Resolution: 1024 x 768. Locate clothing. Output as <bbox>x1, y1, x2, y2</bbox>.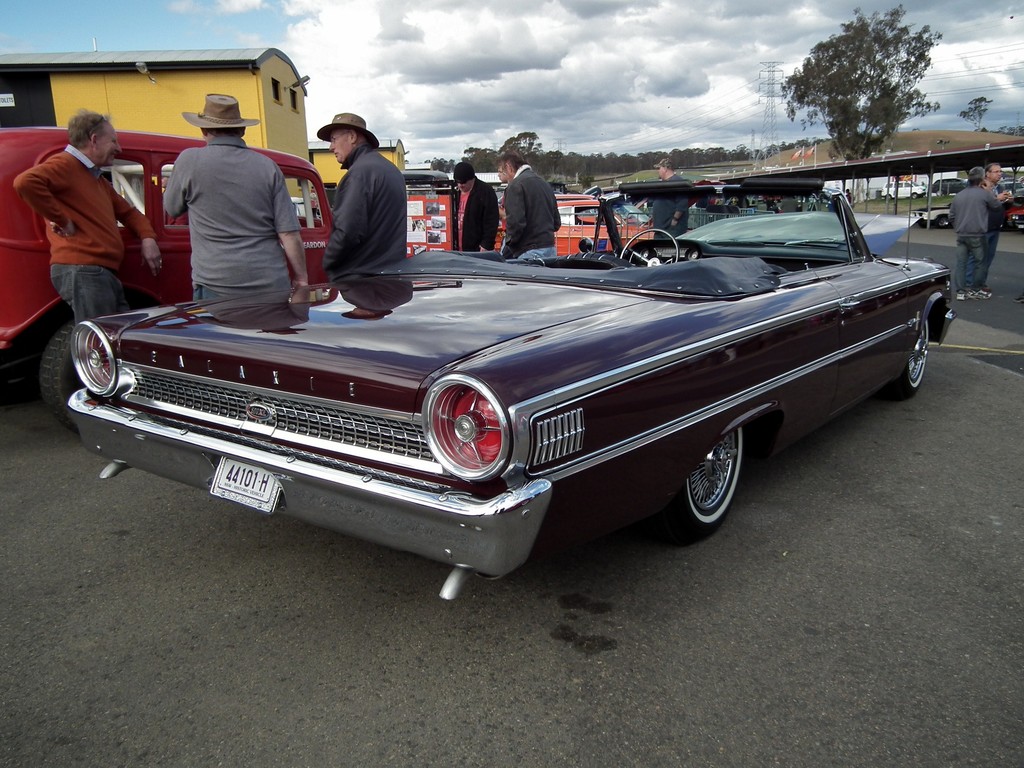
<bbox>316, 148, 408, 273</bbox>.
